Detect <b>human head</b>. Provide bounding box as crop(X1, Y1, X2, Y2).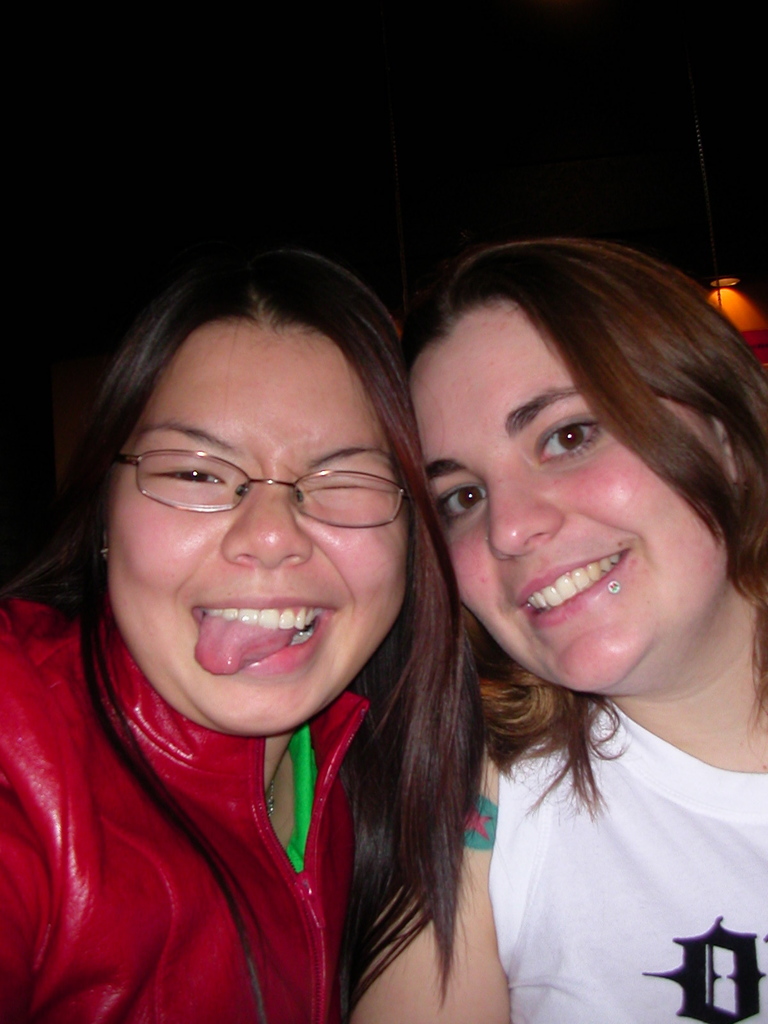
crop(104, 307, 415, 740).
